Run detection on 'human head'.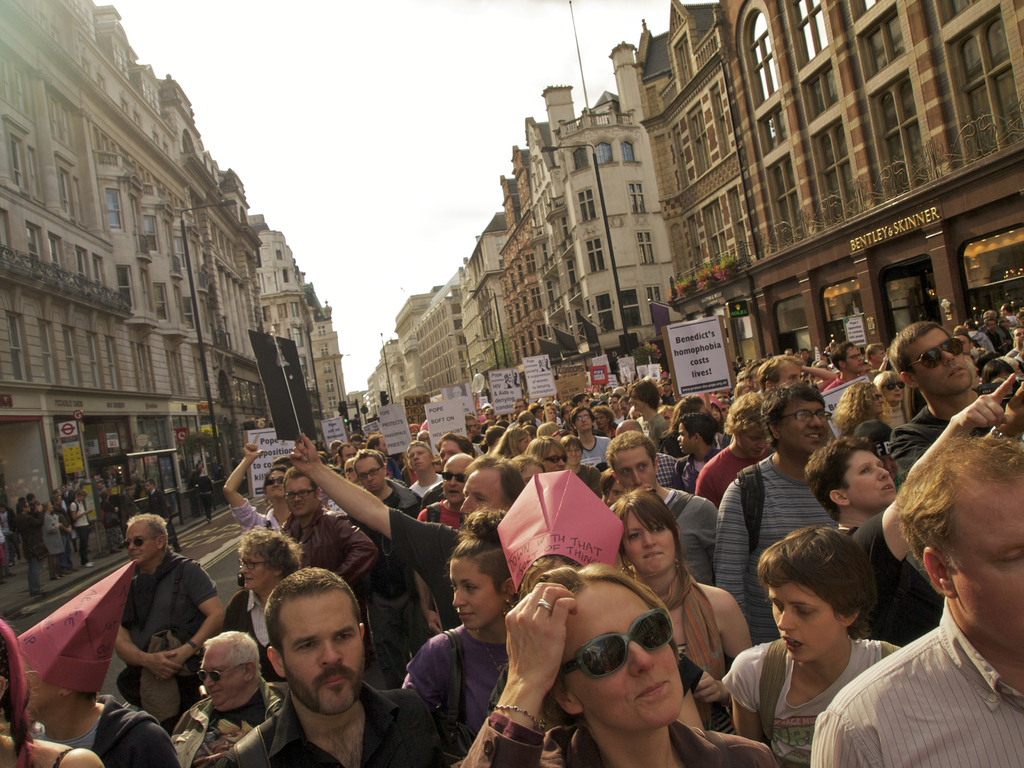
Result: Rect(676, 410, 717, 458).
